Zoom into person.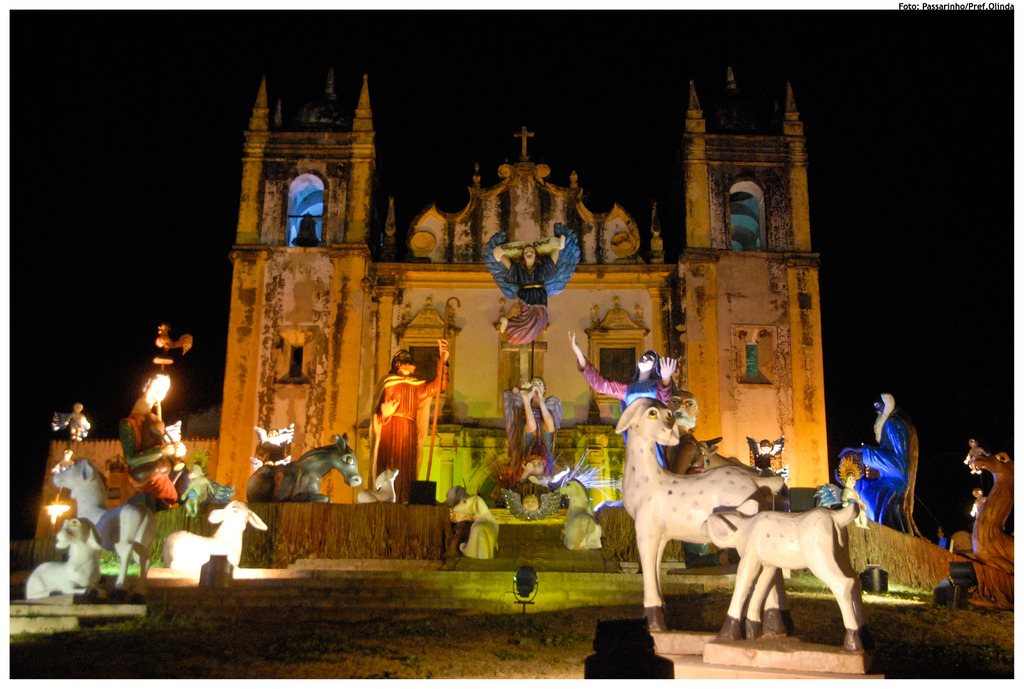
Zoom target: (493,243,546,346).
